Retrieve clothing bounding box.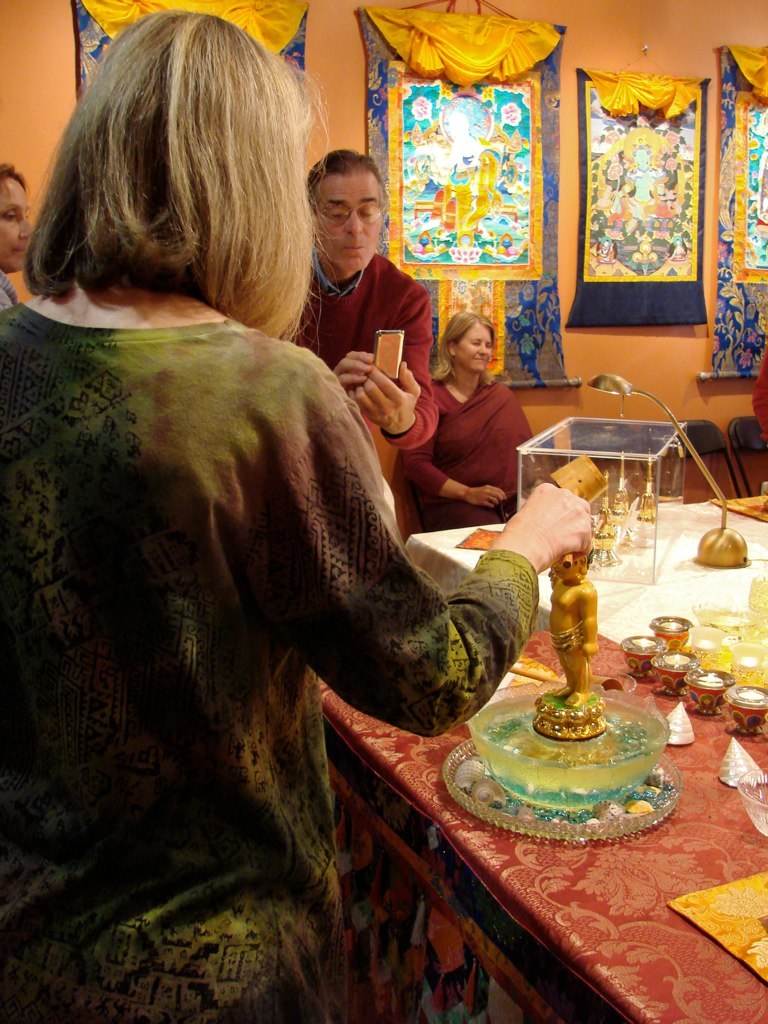
Bounding box: 62:165:524:965.
